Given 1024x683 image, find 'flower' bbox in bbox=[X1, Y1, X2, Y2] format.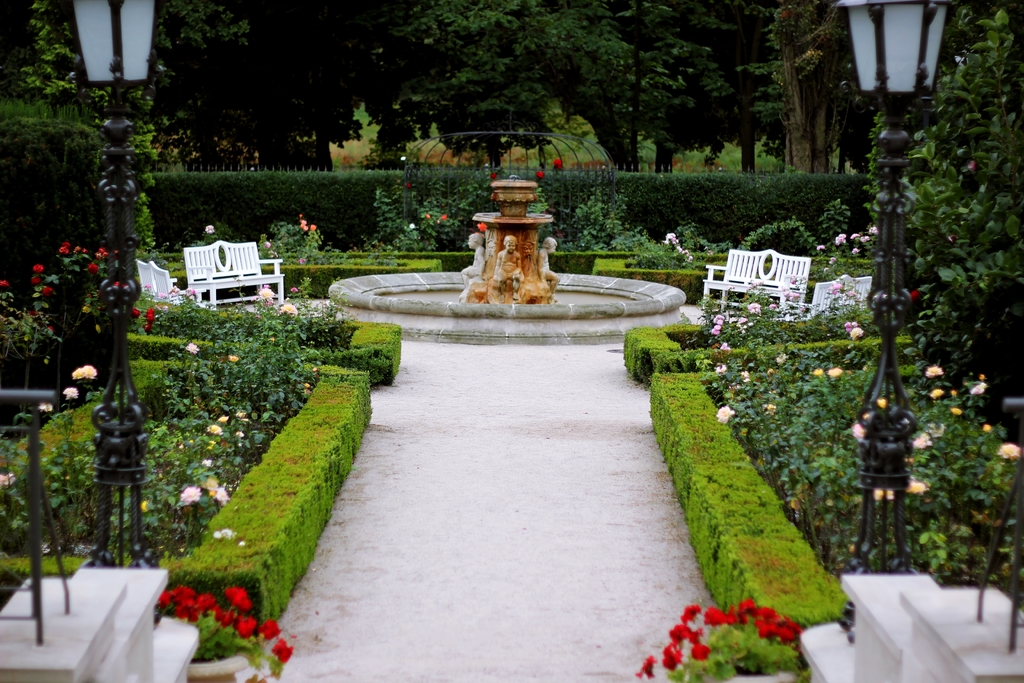
bbox=[554, 158, 561, 173].
